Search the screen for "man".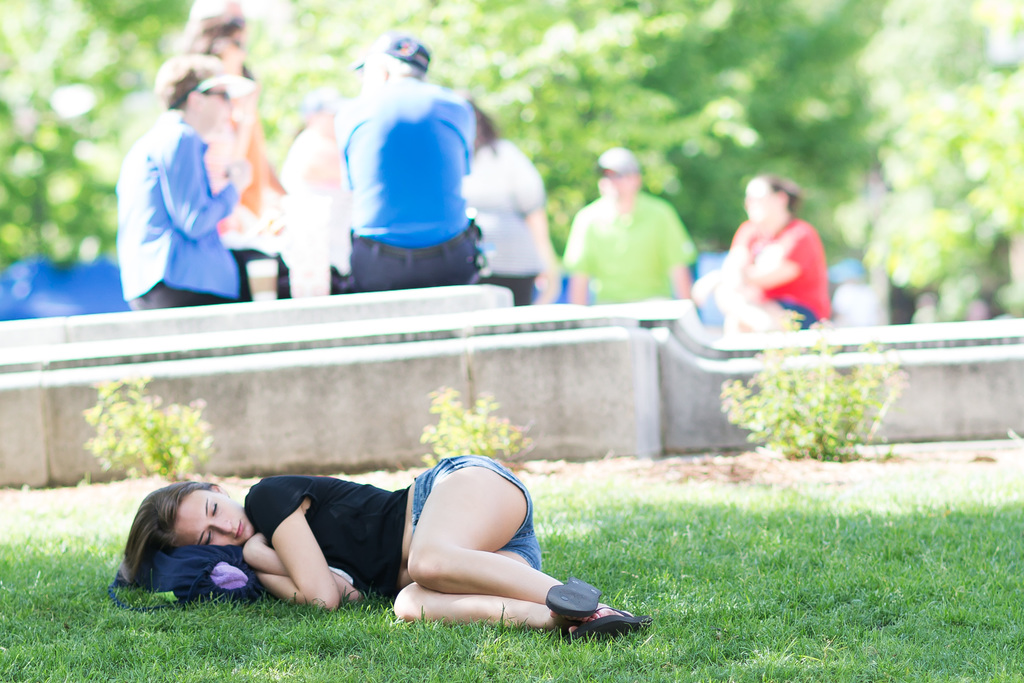
Found at pyautogui.locateOnScreen(553, 152, 705, 316).
